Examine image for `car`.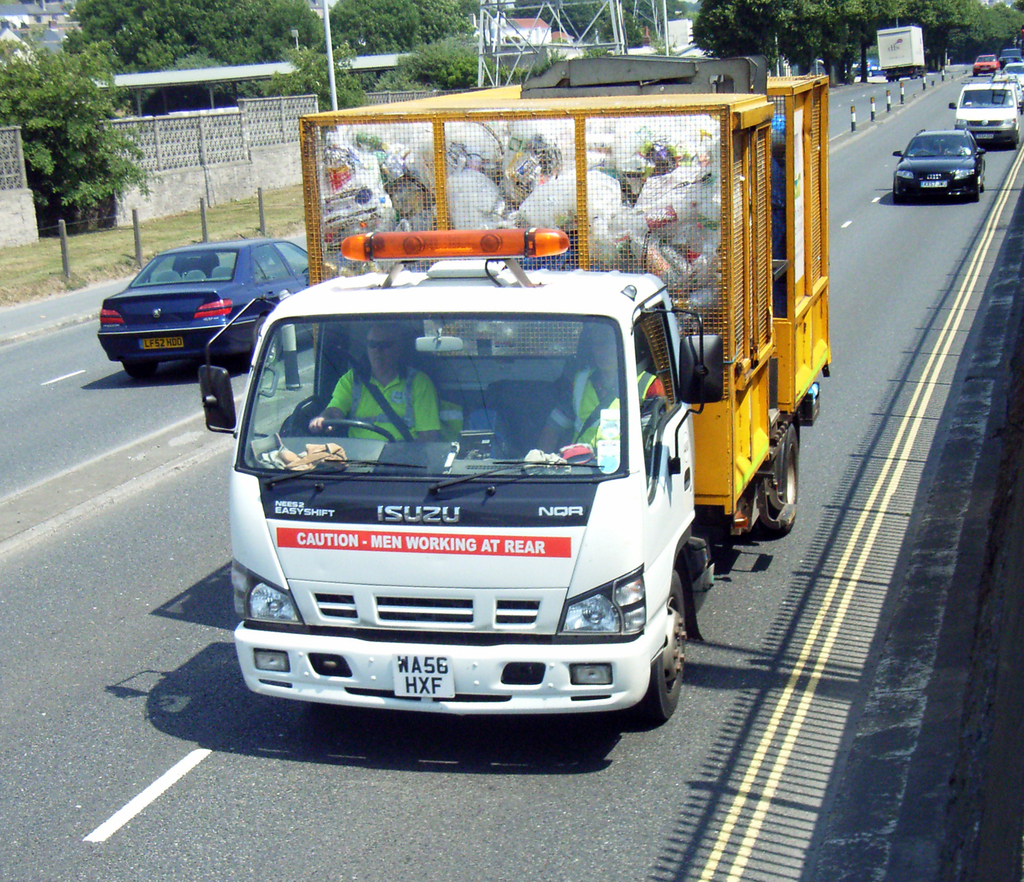
Examination result: 99:237:336:385.
